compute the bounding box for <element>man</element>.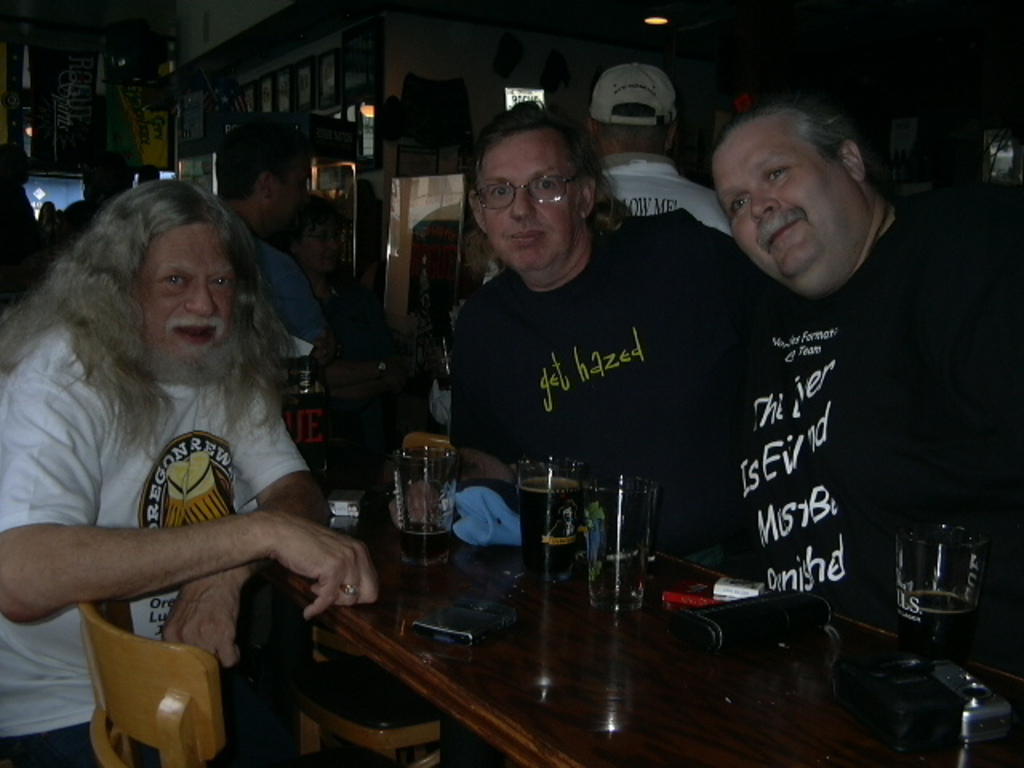
218 115 331 365.
